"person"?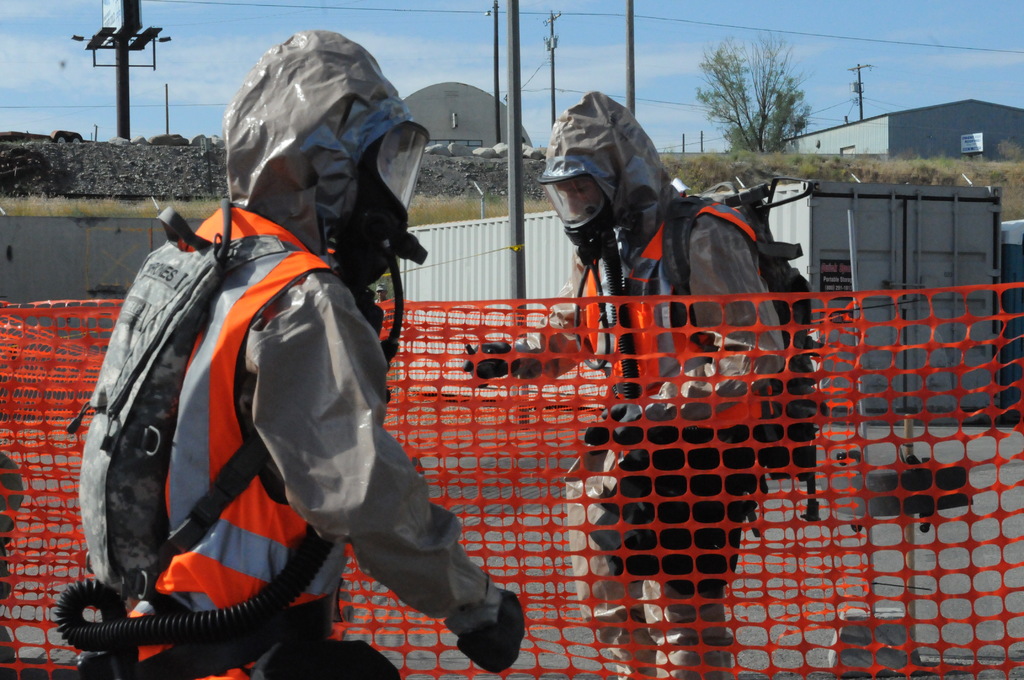
(x1=140, y1=26, x2=540, y2=679)
